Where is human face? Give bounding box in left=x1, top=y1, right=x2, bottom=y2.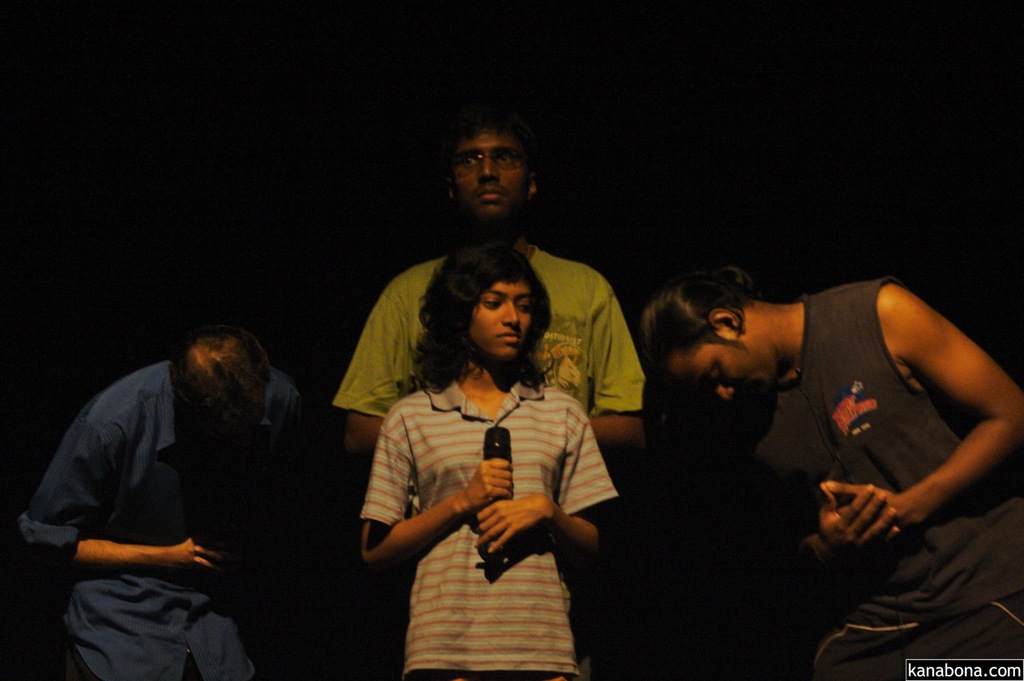
left=470, top=281, right=532, bottom=355.
